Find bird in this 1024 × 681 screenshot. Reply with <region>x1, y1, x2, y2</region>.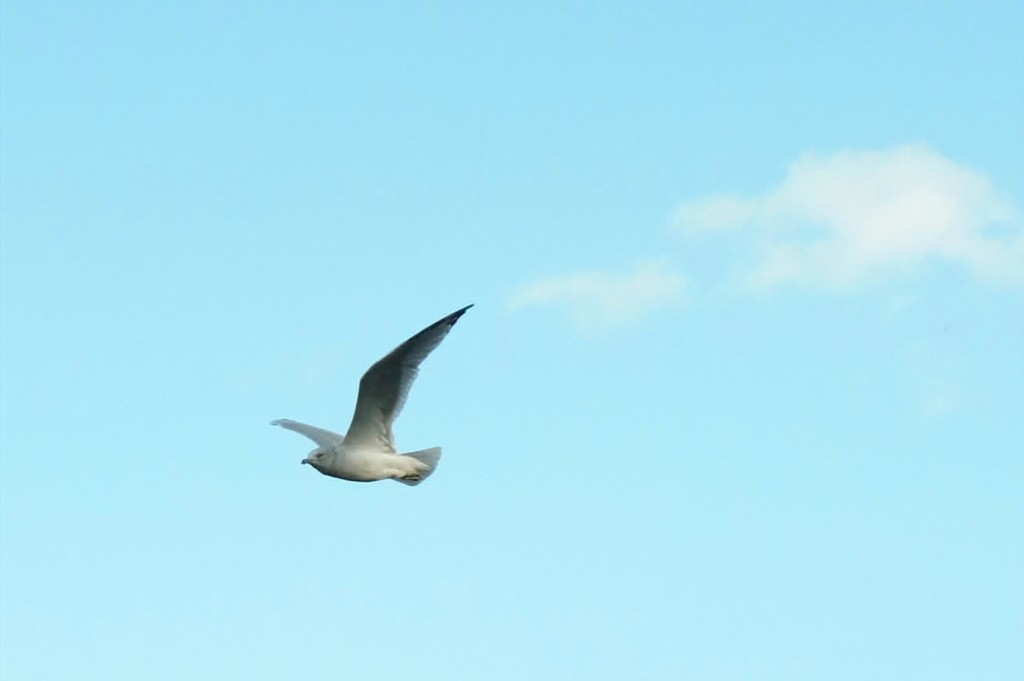
<region>258, 291, 484, 508</region>.
